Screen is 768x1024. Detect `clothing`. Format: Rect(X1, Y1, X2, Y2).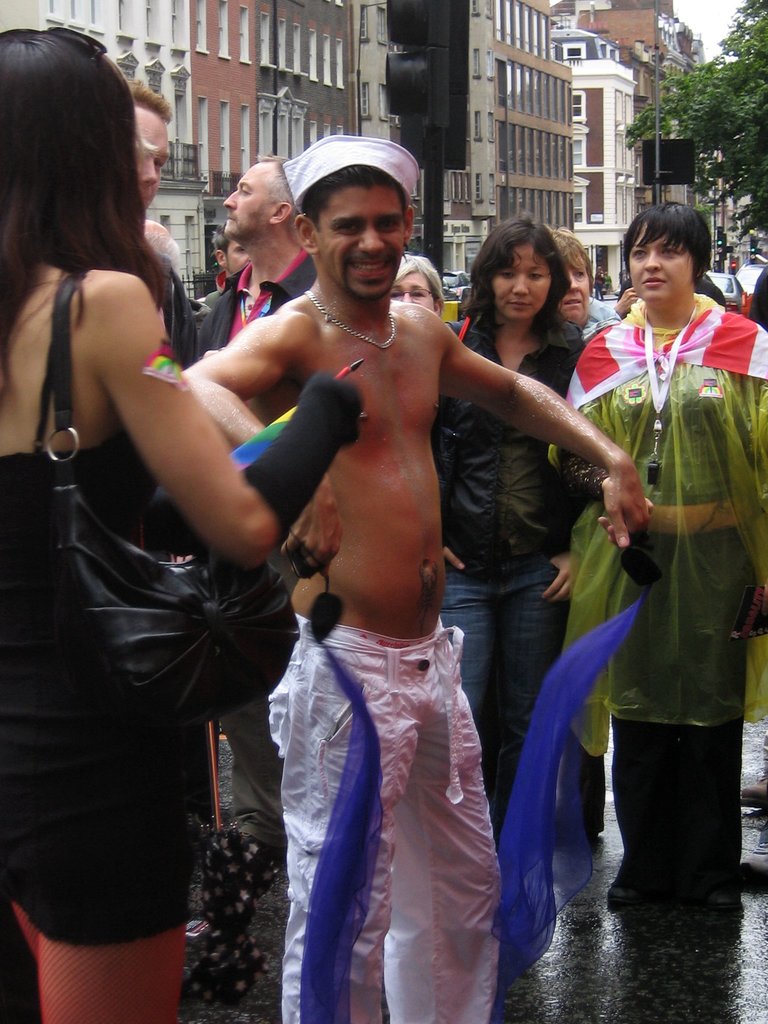
Rect(600, 264, 750, 809).
